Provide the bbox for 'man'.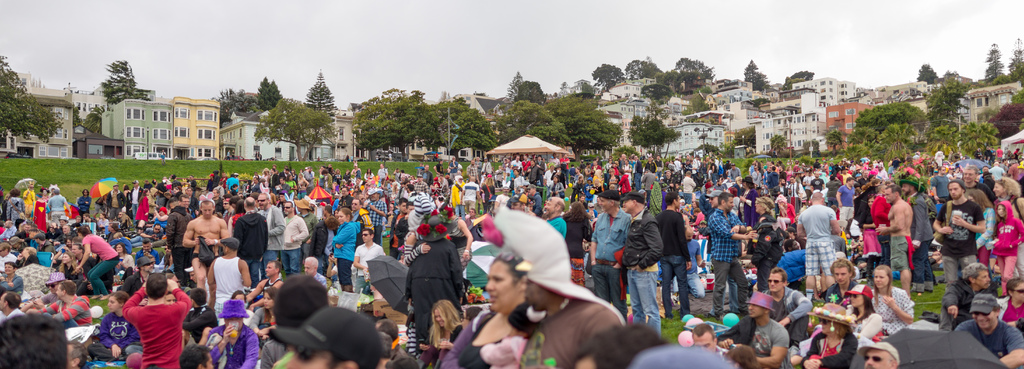
[0, 286, 24, 322].
